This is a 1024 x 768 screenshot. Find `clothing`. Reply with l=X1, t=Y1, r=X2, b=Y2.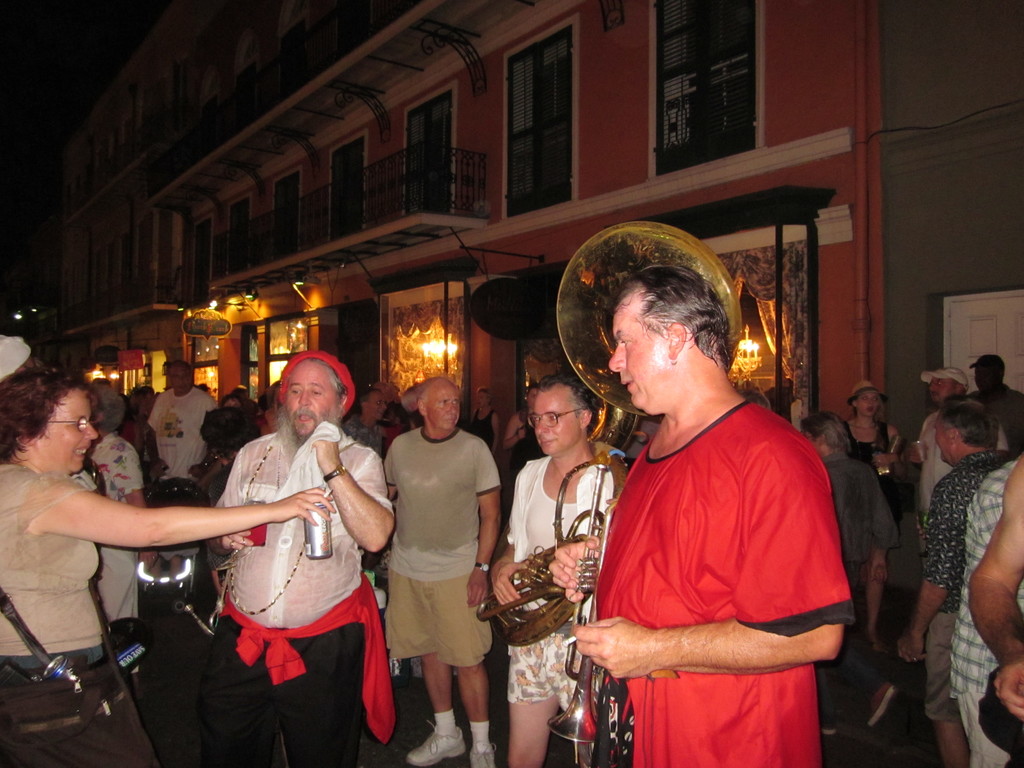
l=230, t=430, r=387, b=632.
